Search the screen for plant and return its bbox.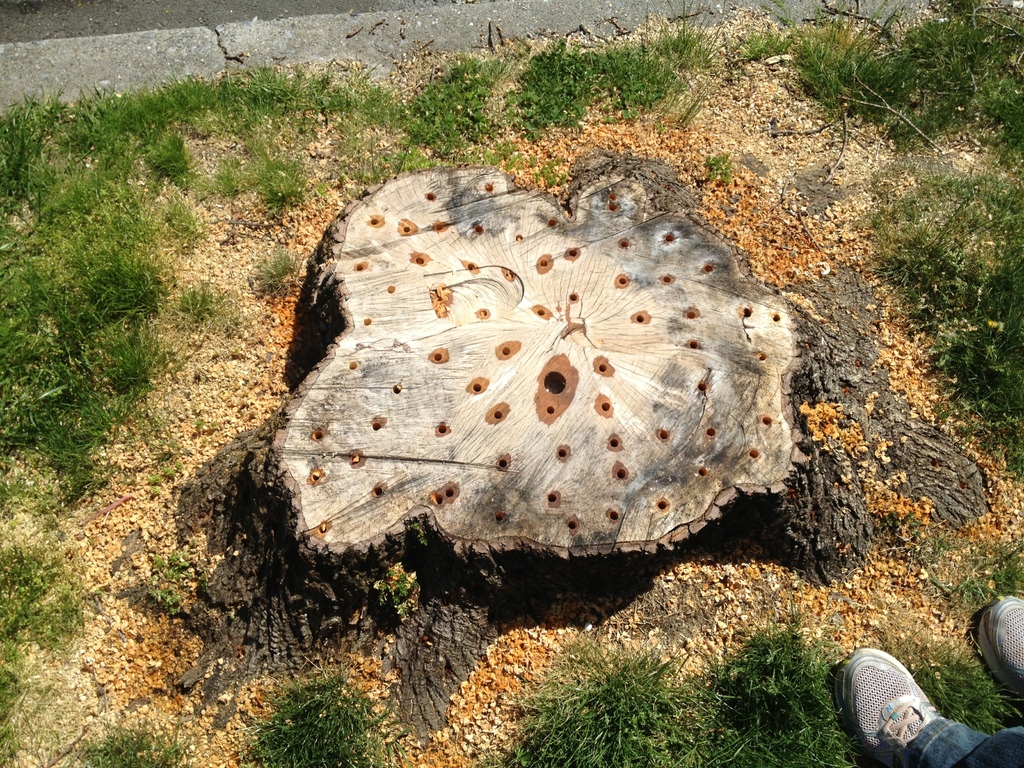
Found: BBox(712, 589, 838, 725).
